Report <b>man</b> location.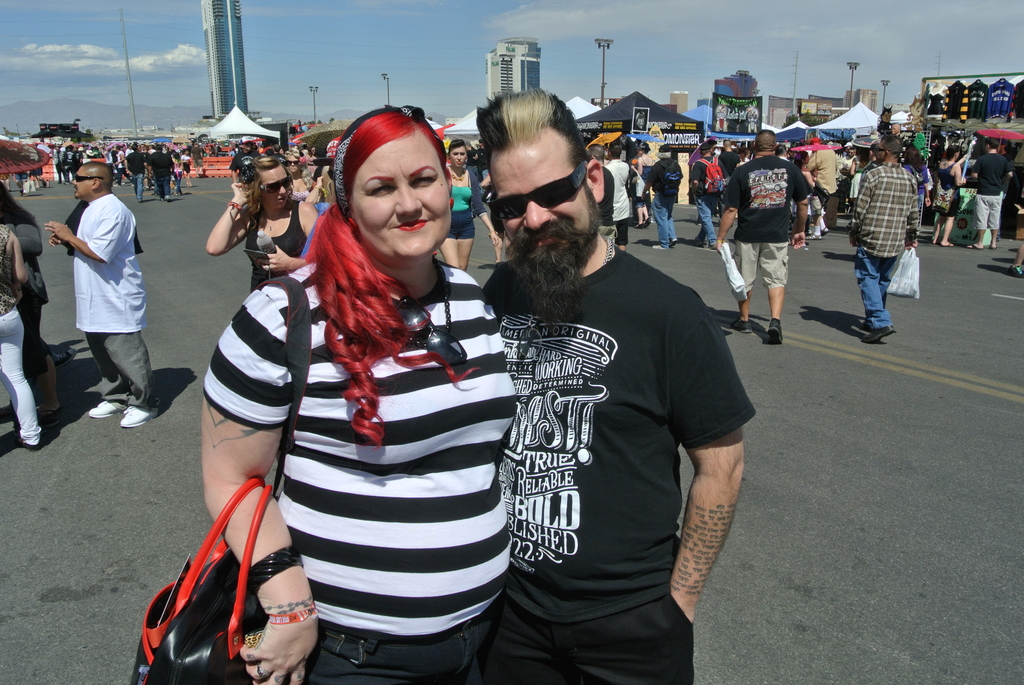
Report: x1=607, y1=140, x2=632, y2=251.
